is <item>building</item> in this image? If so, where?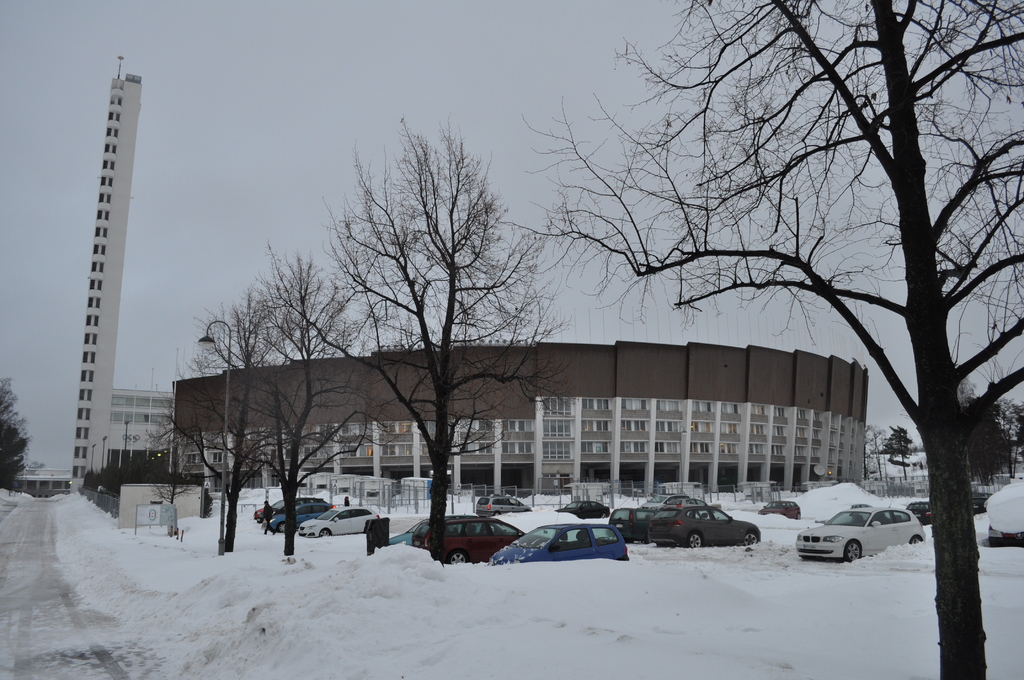
Yes, at left=17, top=462, right=81, bottom=495.
